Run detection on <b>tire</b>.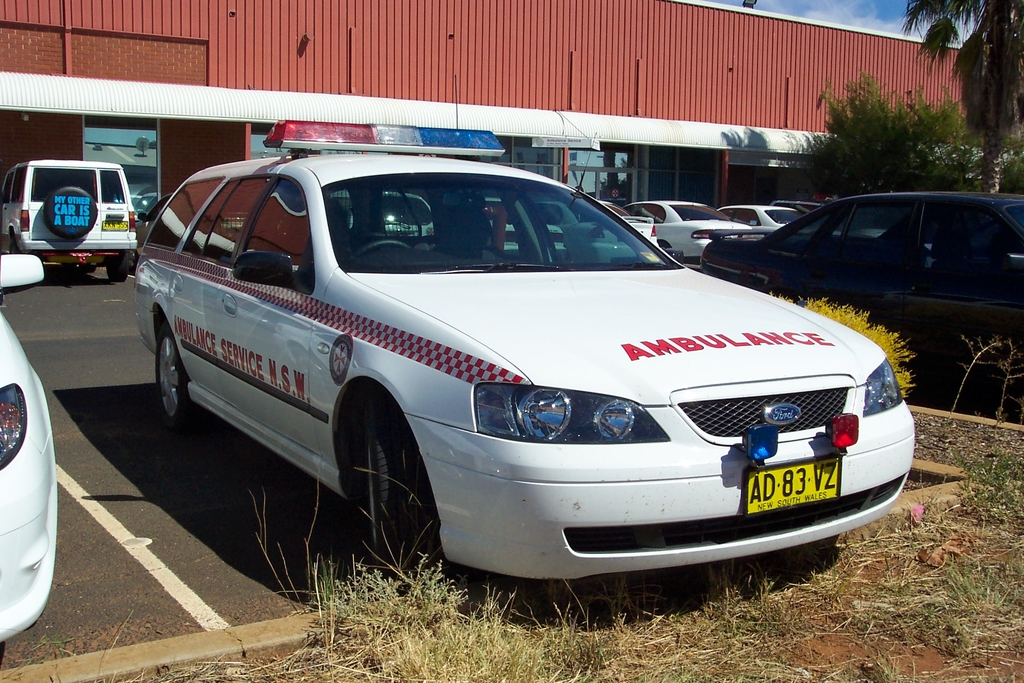
Result: 149 320 189 424.
